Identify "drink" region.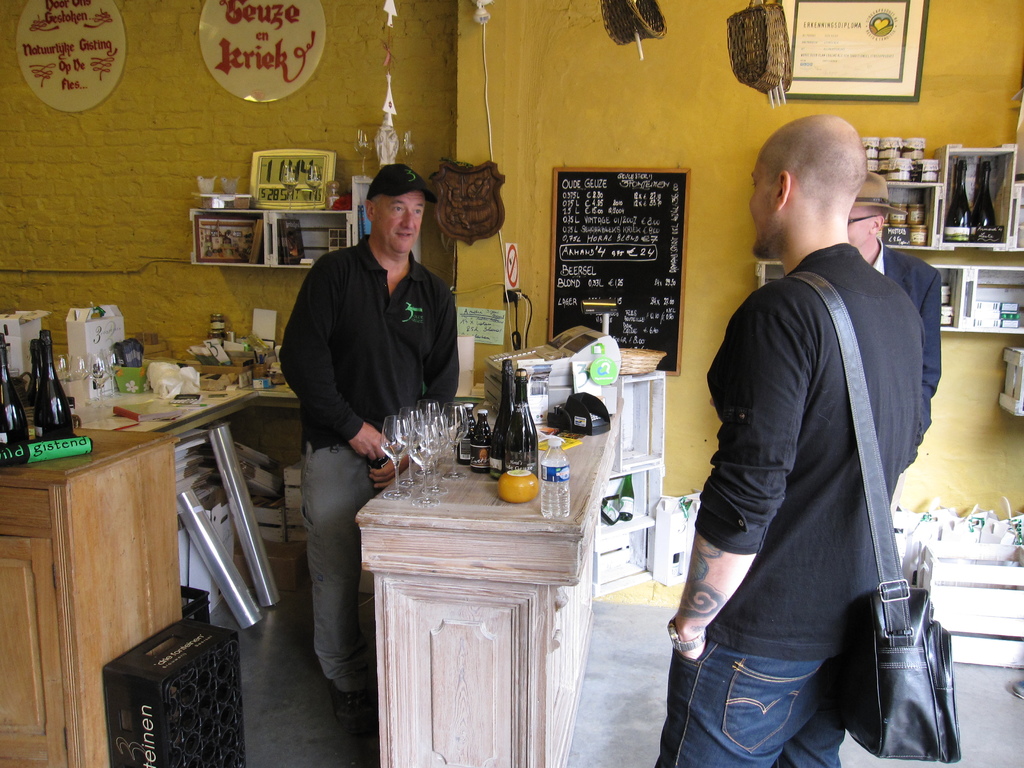
Region: <box>24,339,47,423</box>.
